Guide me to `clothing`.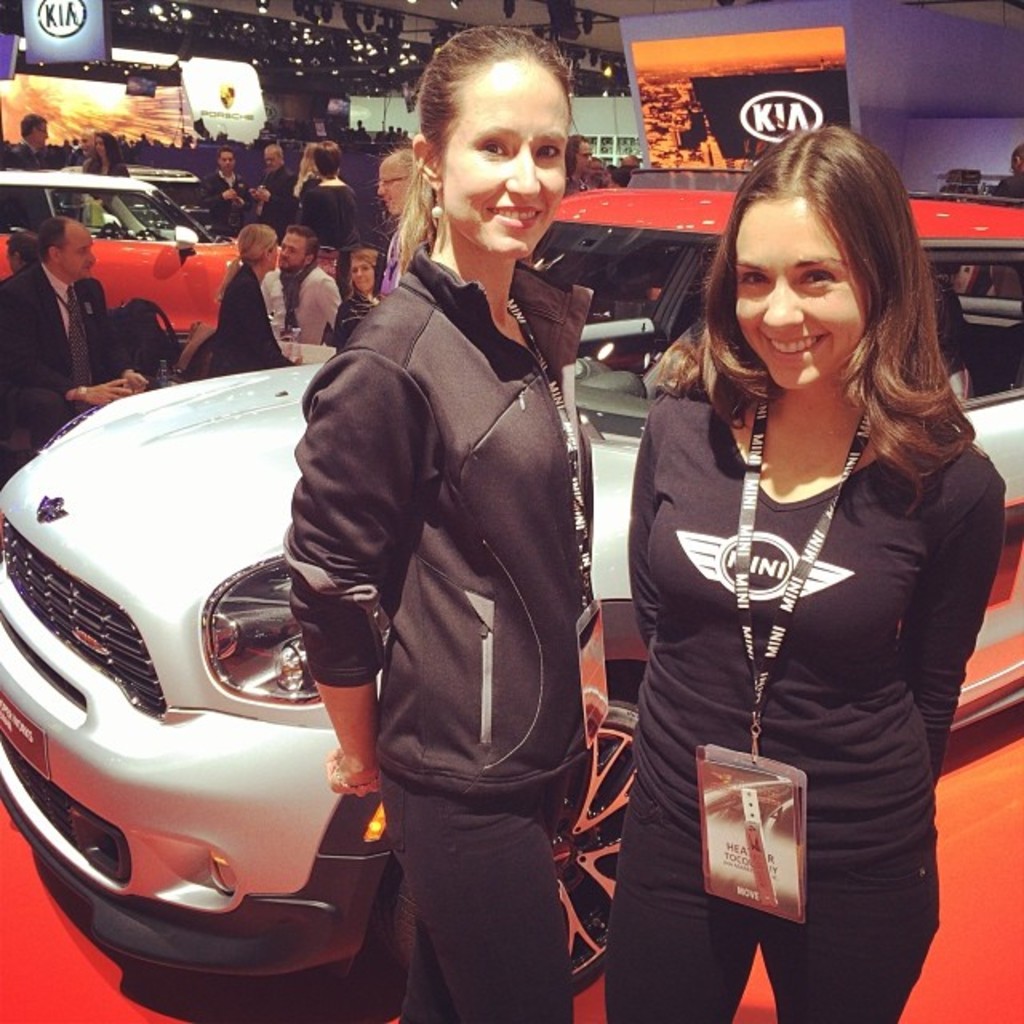
Guidance: crop(3, 262, 107, 419).
